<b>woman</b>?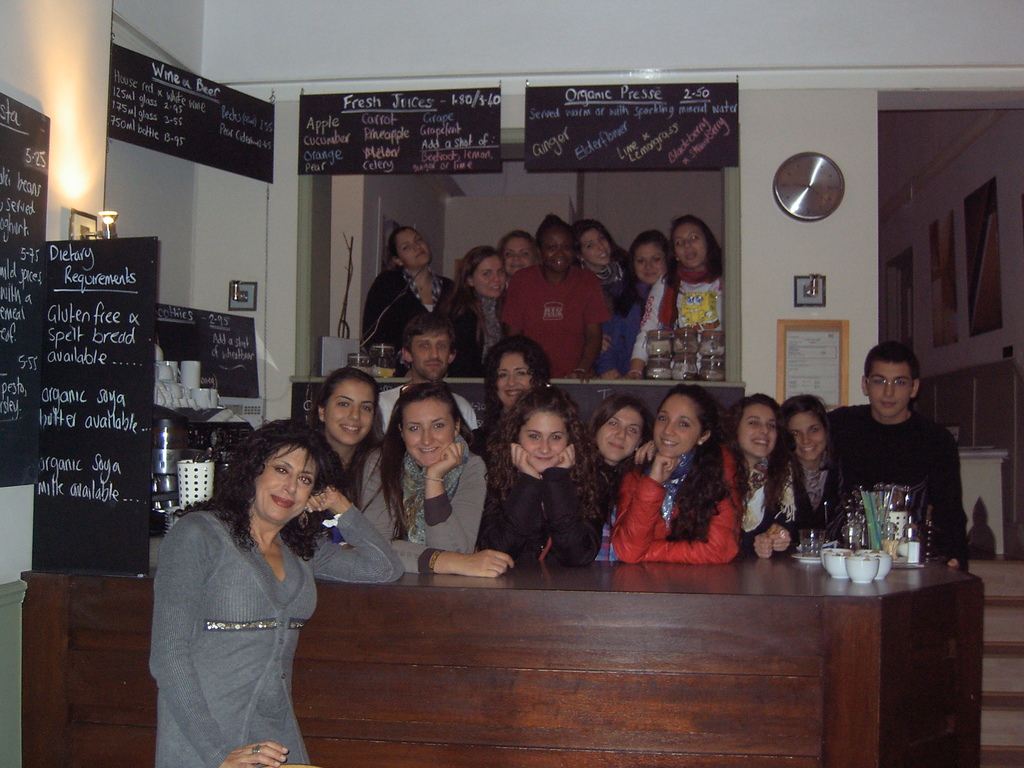
[x1=350, y1=375, x2=515, y2=580]
